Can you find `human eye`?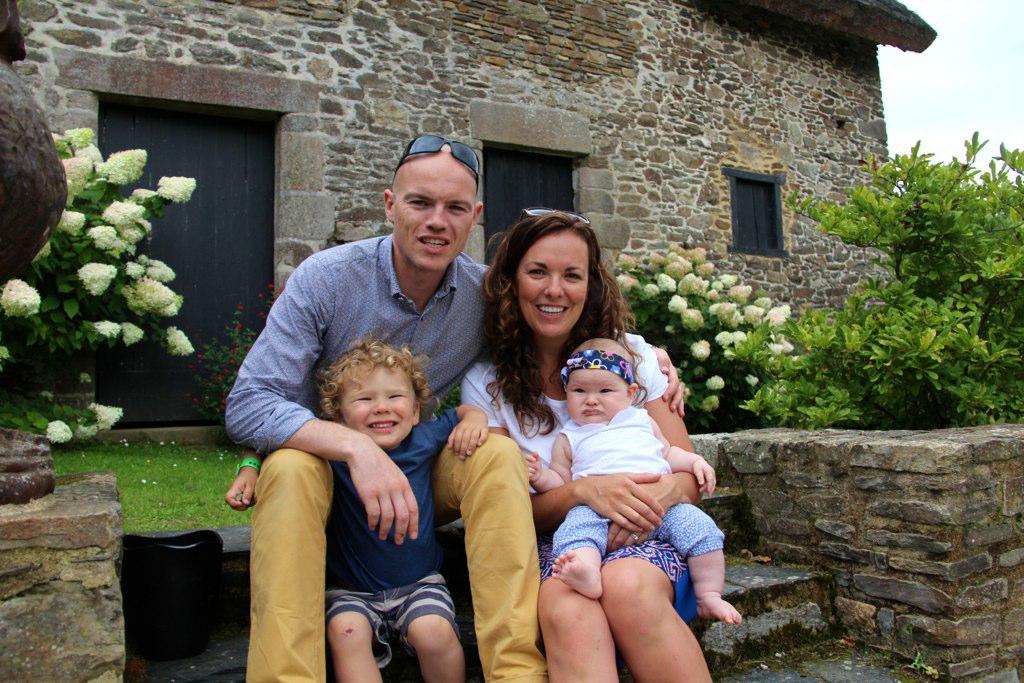
Yes, bounding box: <region>349, 392, 370, 401</region>.
